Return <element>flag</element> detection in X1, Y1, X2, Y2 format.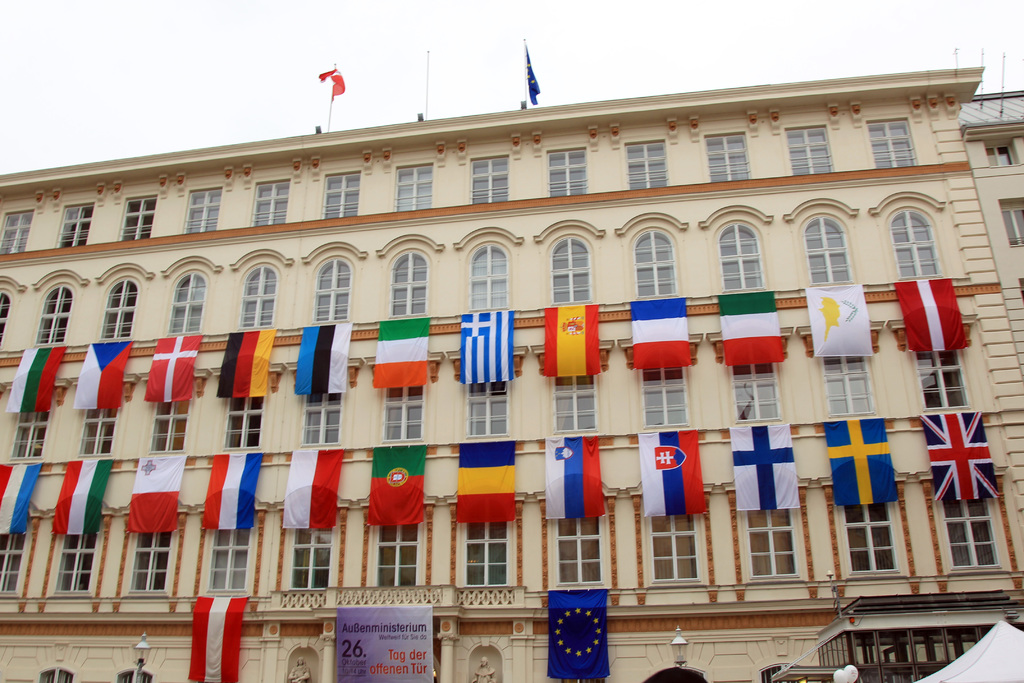
292, 321, 351, 393.
